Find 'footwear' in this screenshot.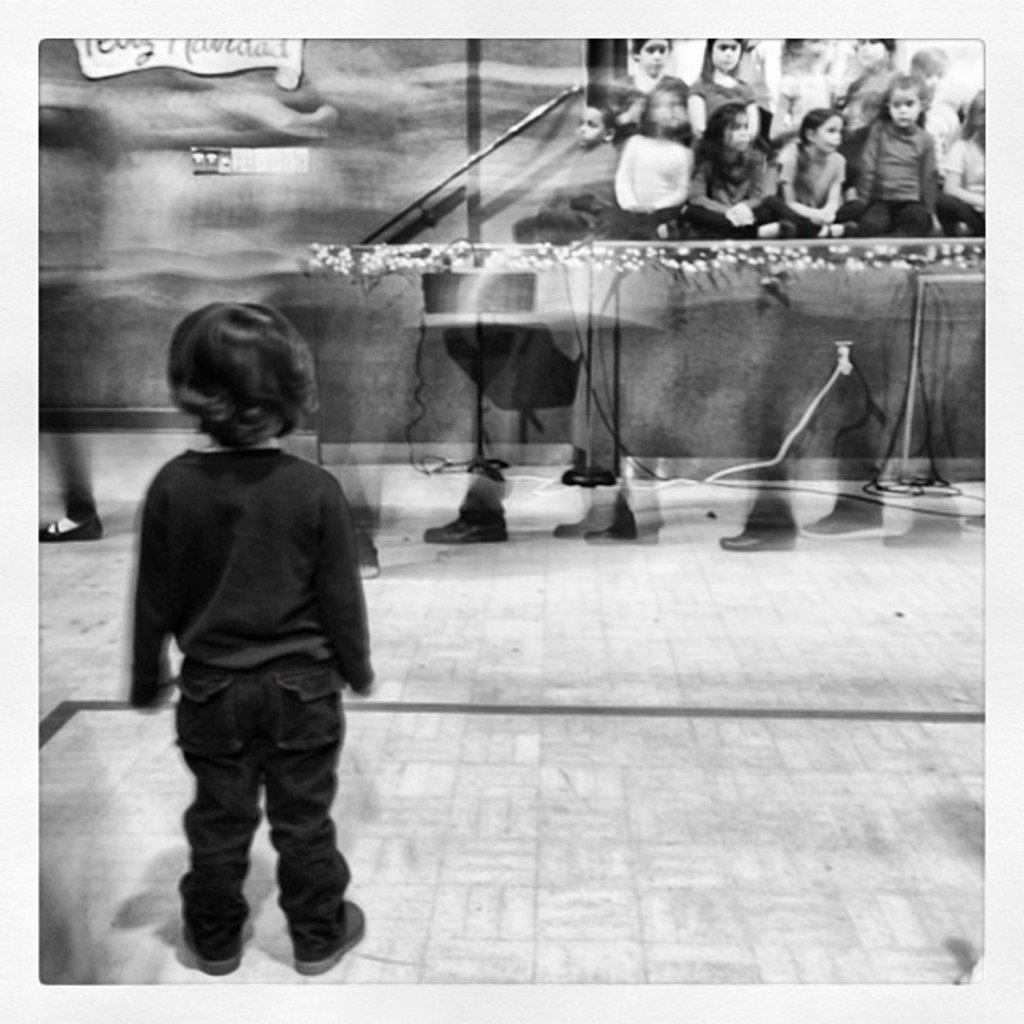
The bounding box for 'footwear' is {"x1": 718, "y1": 512, "x2": 796, "y2": 556}.
